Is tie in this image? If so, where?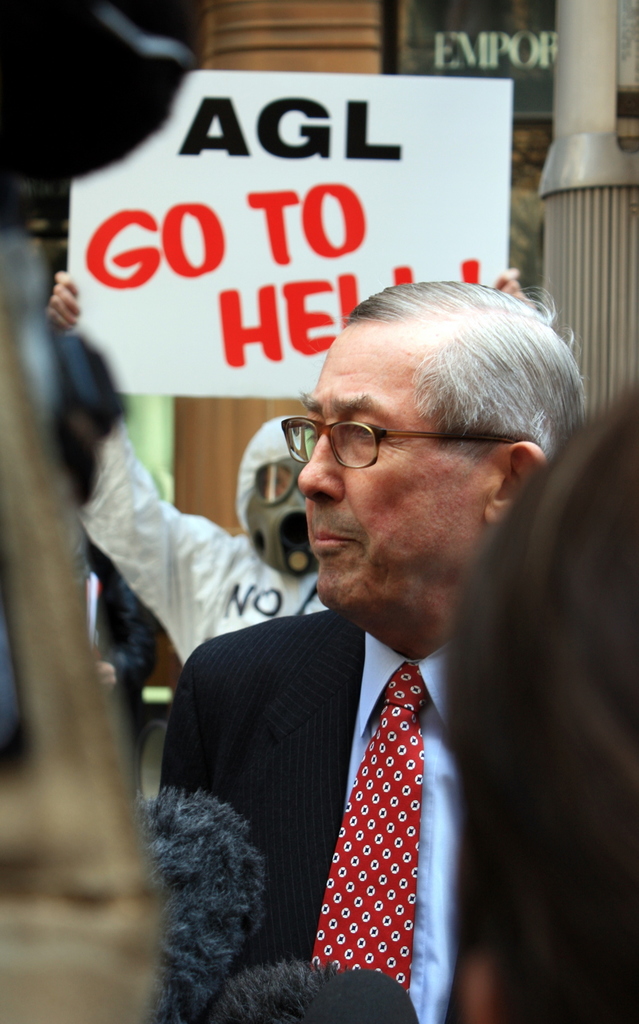
Yes, at [310,664,441,998].
